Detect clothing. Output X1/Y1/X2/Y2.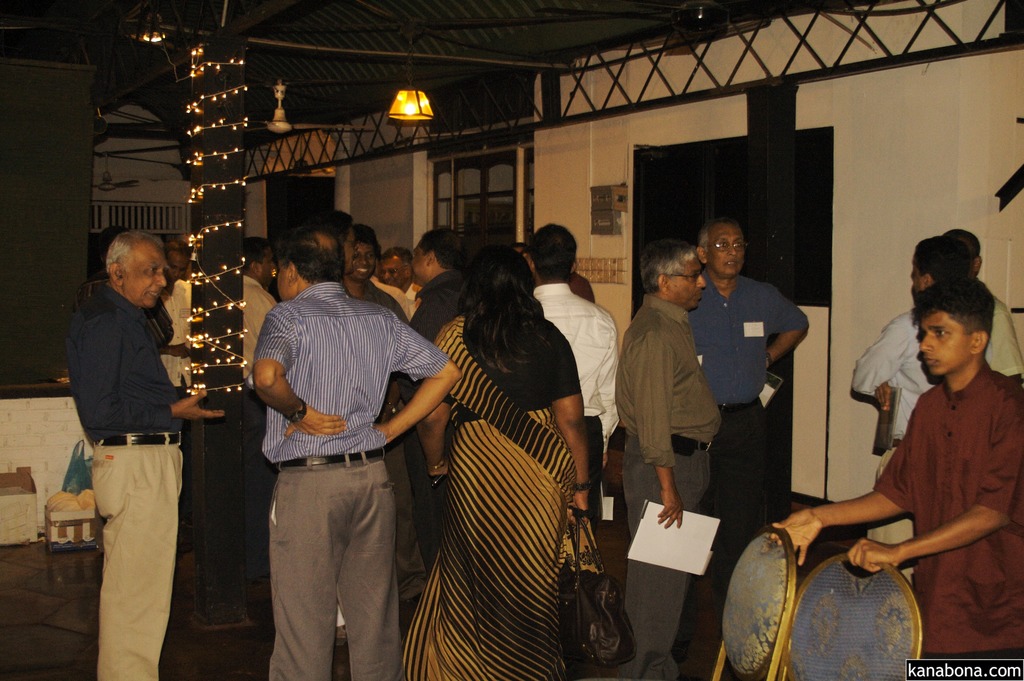
244/277/449/680.
